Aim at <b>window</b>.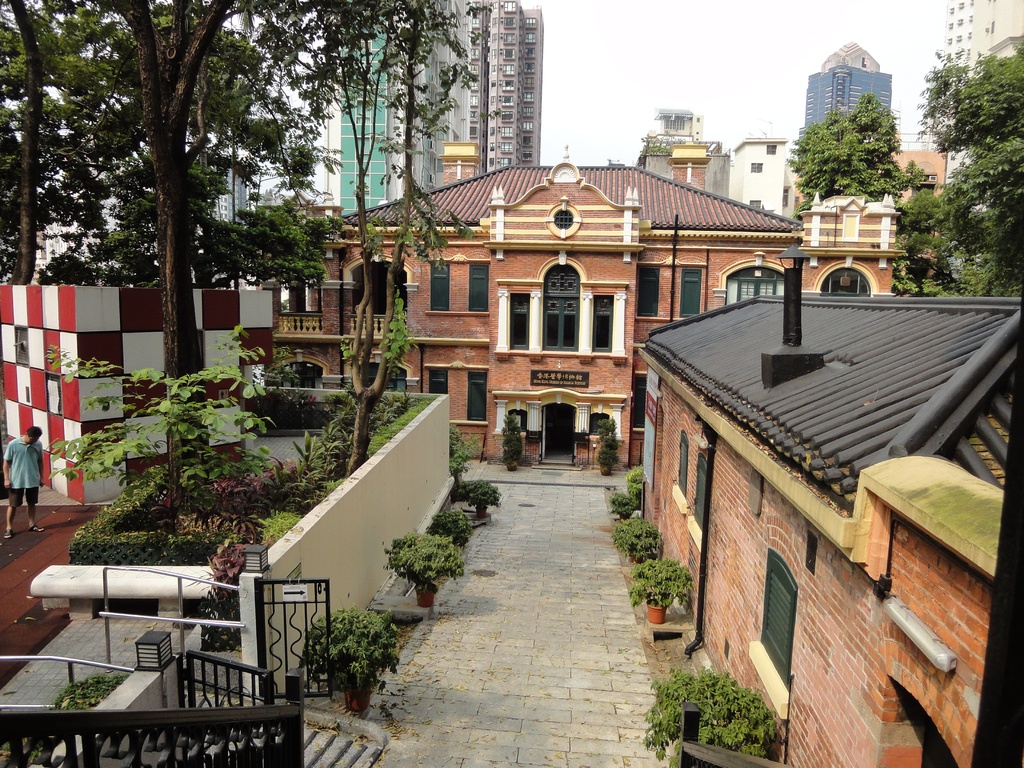
Aimed at region(502, 47, 513, 60).
